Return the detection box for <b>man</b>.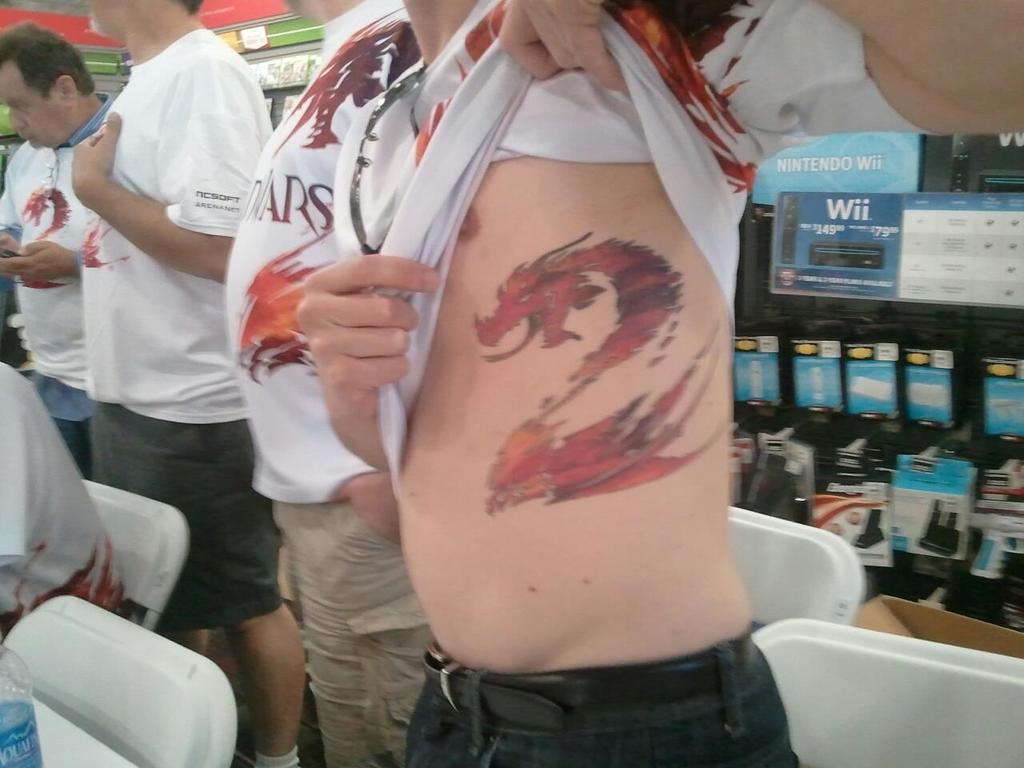
(left=298, top=0, right=1023, bottom=767).
